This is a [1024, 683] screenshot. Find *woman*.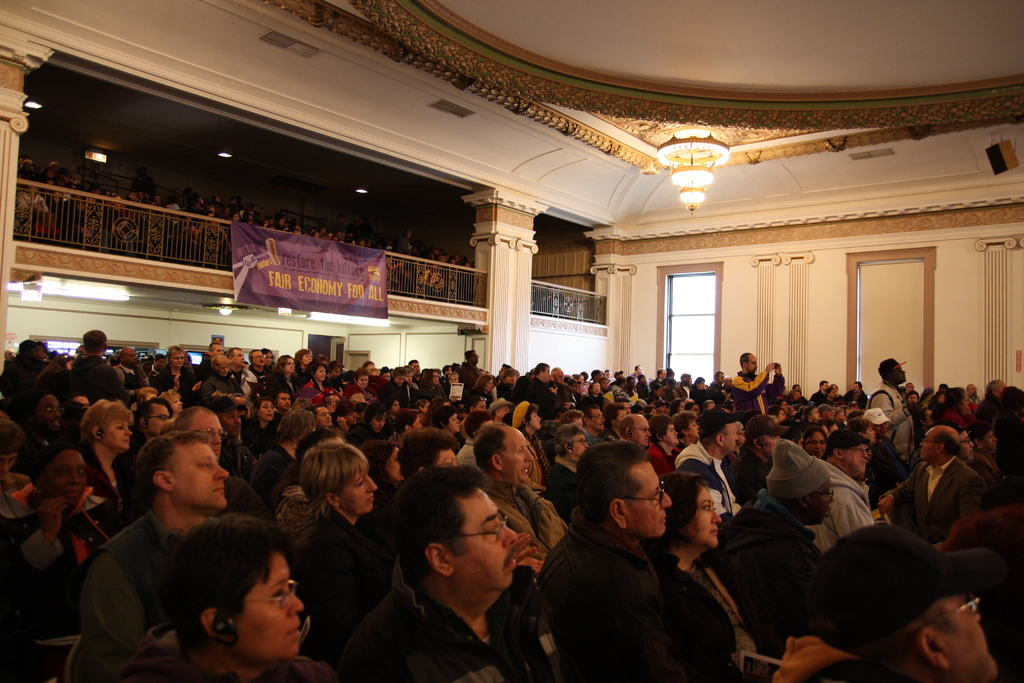
Bounding box: region(67, 399, 135, 495).
